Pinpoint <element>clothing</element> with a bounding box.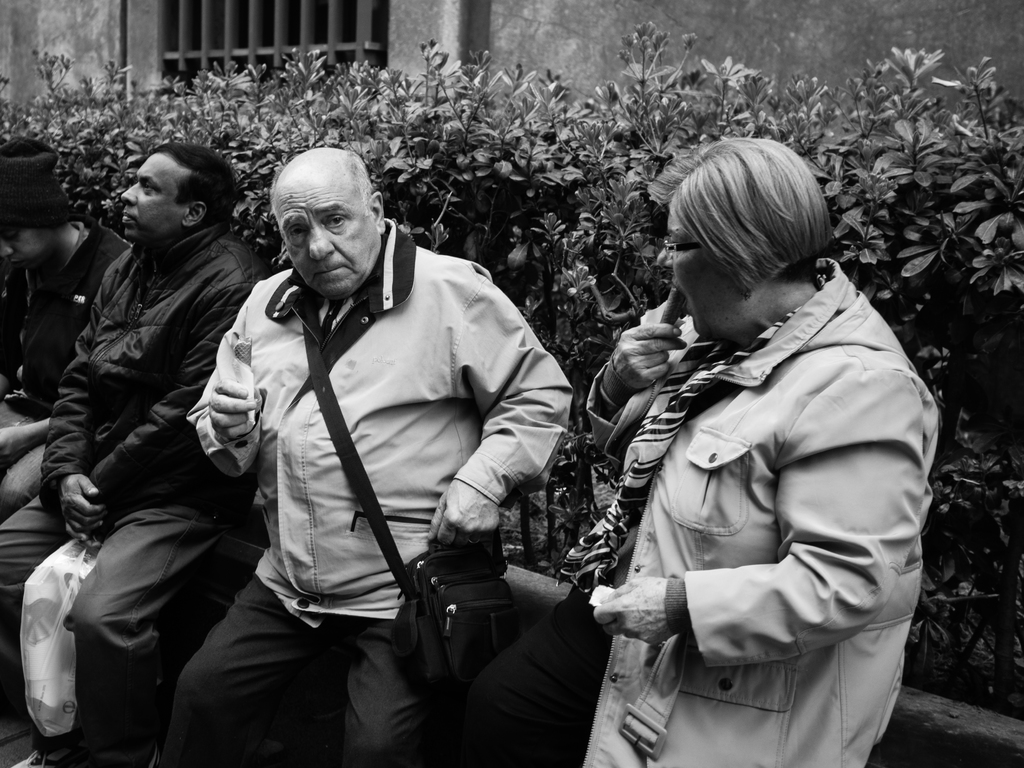
select_region(0, 208, 125, 512).
